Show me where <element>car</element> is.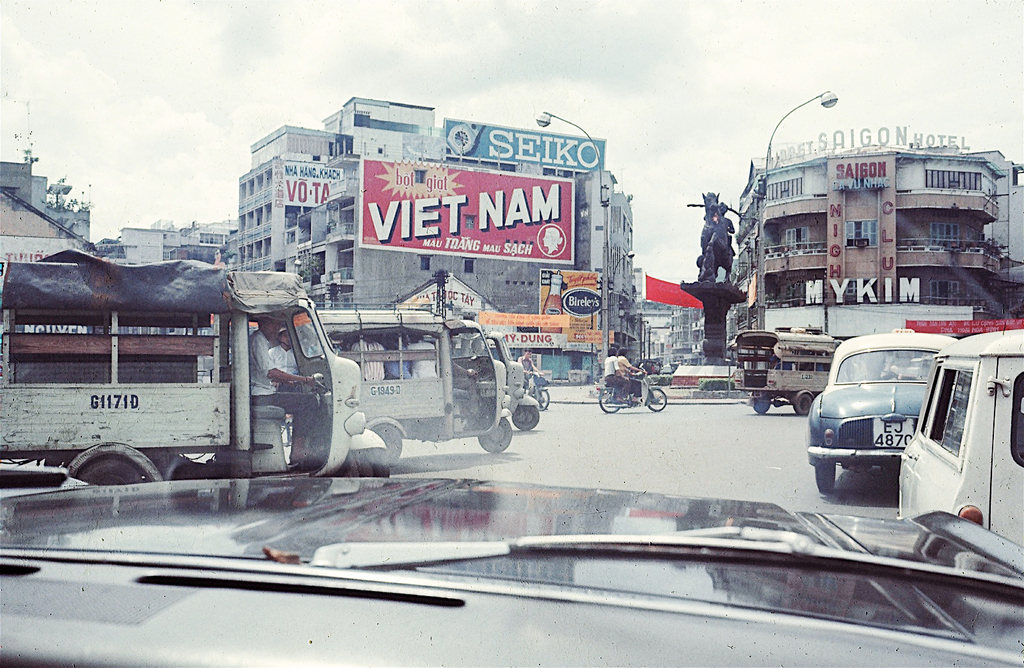
<element>car</element> is at bbox(810, 332, 963, 494).
